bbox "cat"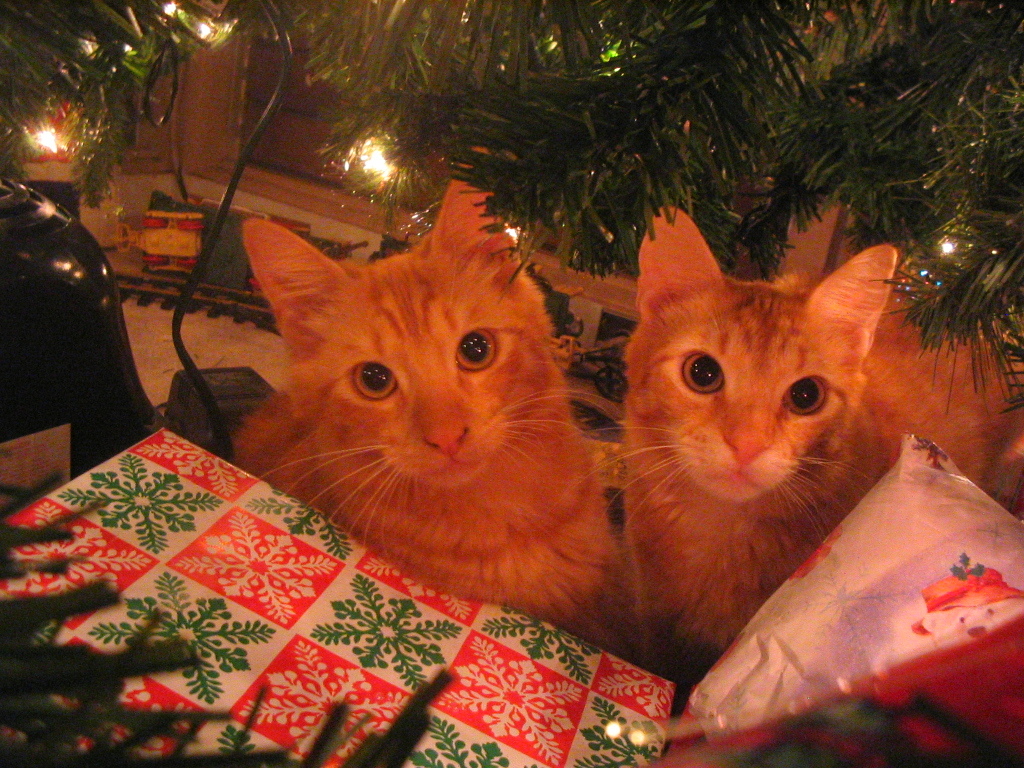
[613,208,1012,665]
